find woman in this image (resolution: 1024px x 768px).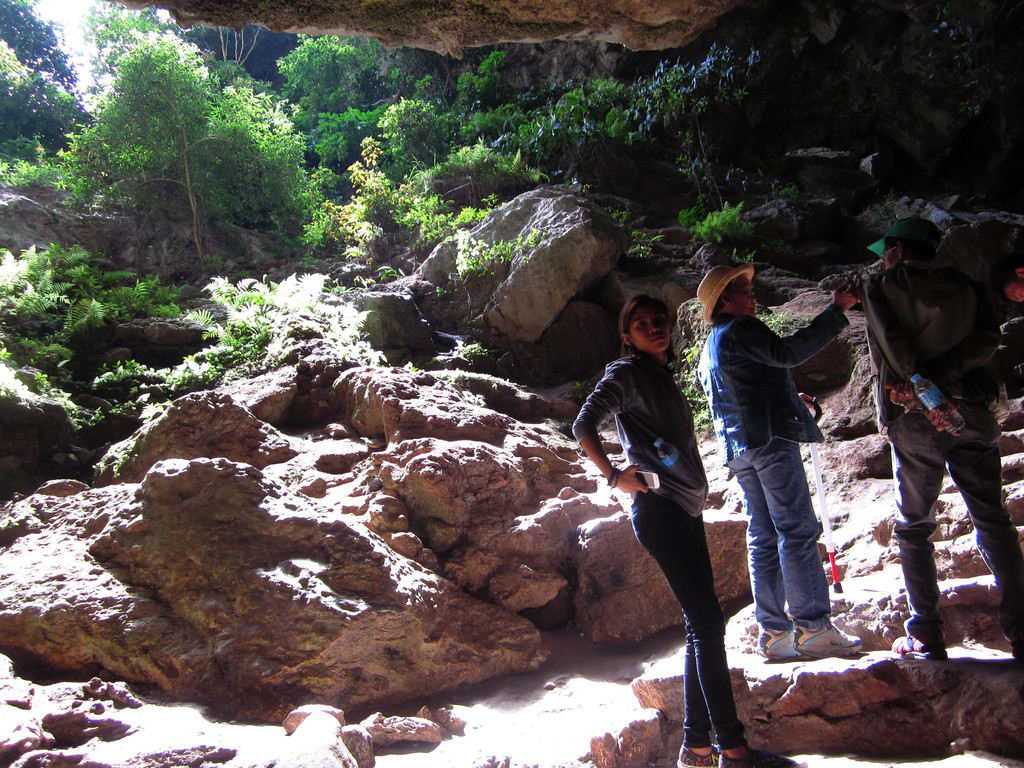
<region>573, 294, 799, 767</region>.
